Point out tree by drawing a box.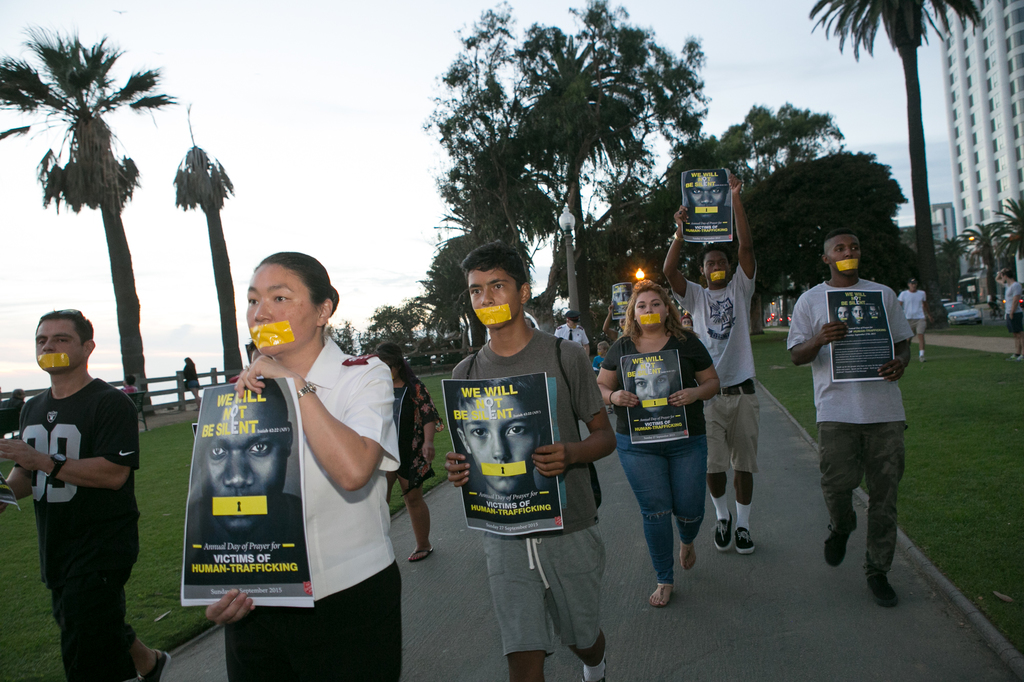
crop(669, 106, 828, 332).
